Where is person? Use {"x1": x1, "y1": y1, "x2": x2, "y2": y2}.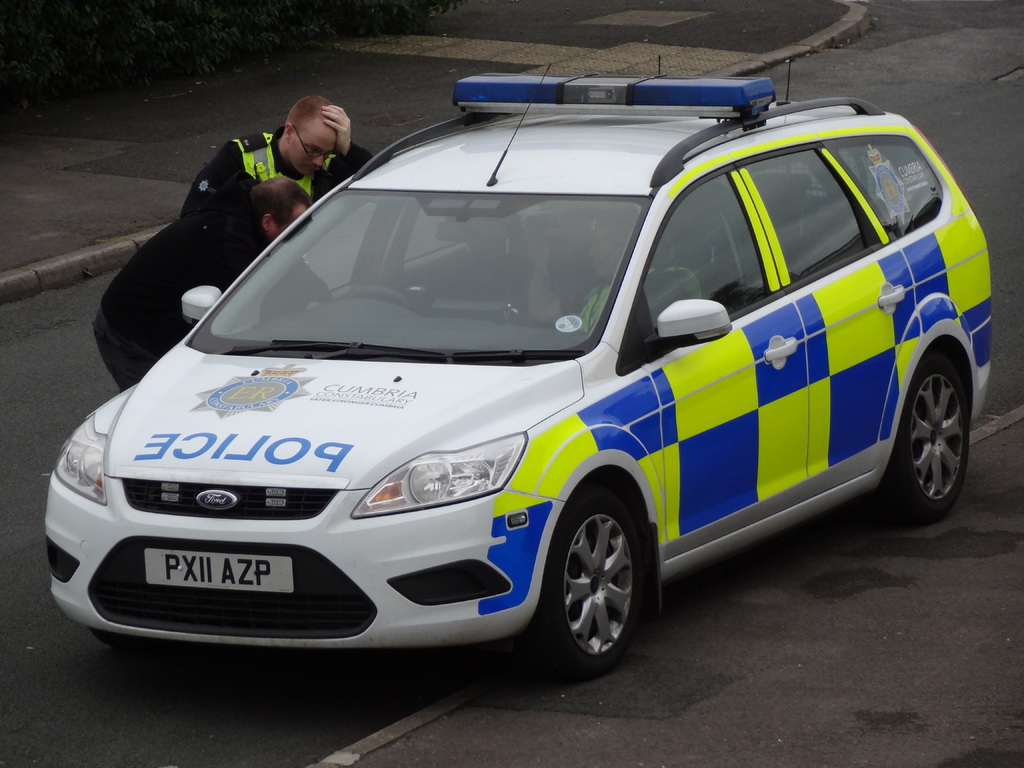
{"x1": 178, "y1": 94, "x2": 370, "y2": 213}.
